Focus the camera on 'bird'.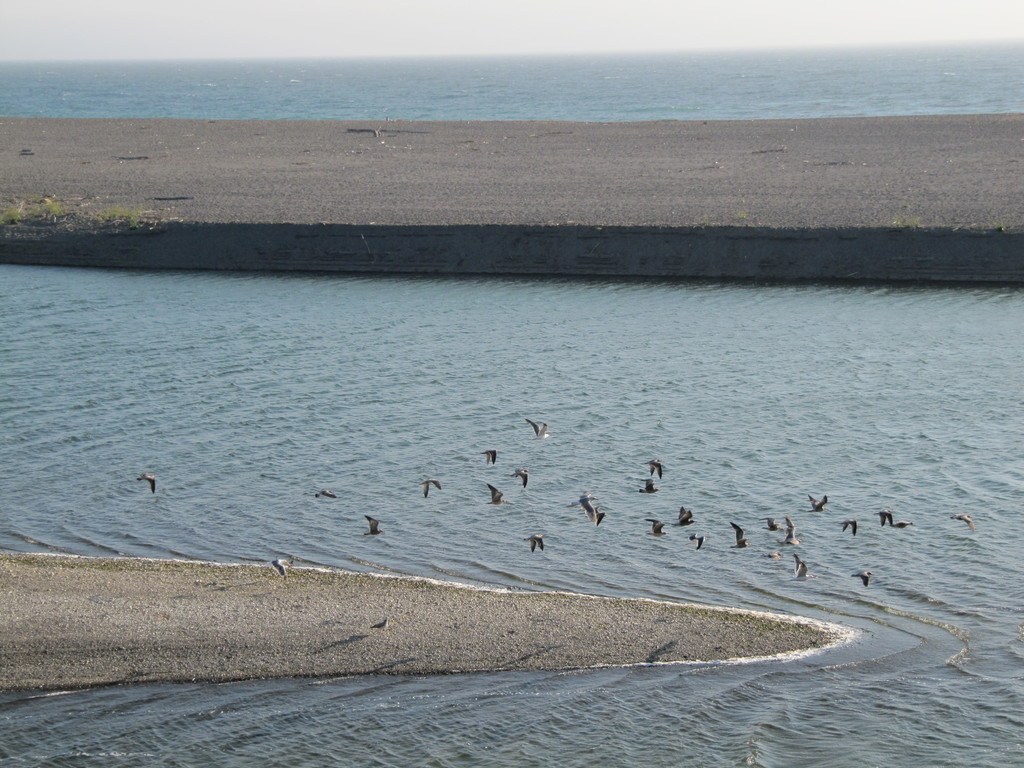
Focus region: Rect(580, 502, 609, 525).
